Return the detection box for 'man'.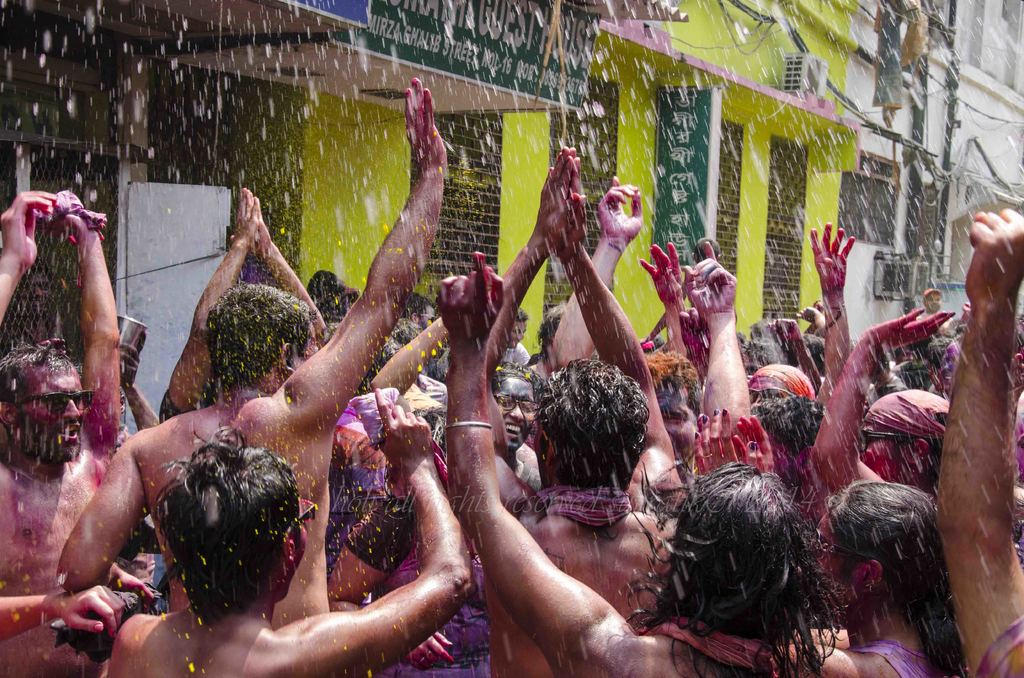
BBox(97, 398, 478, 677).
